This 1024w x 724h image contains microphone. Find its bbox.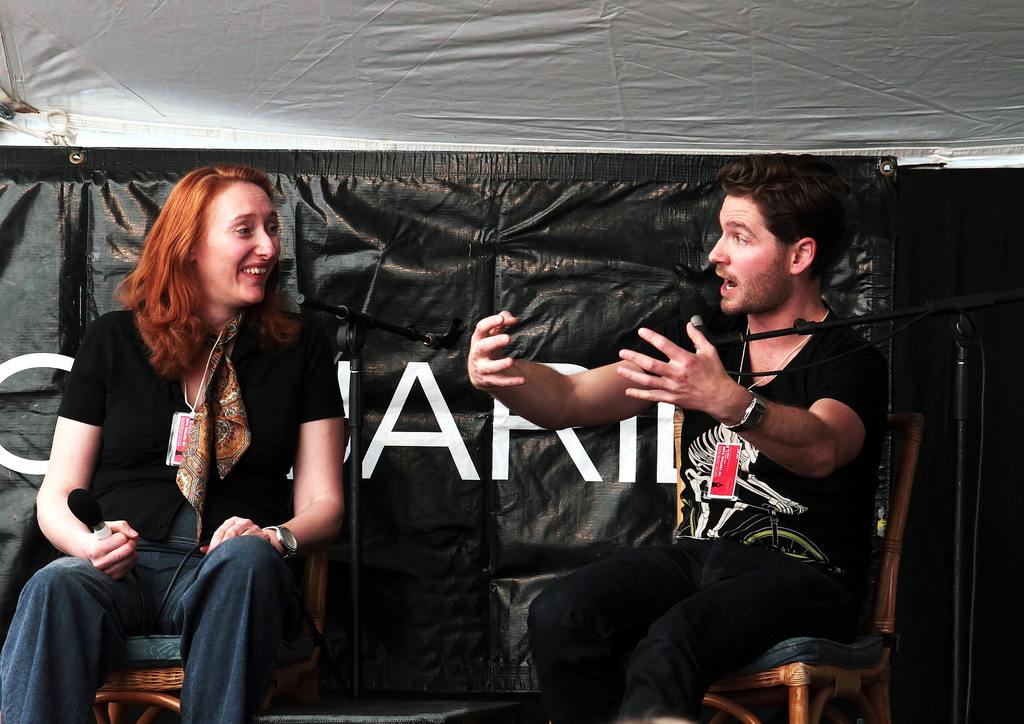
[left=671, top=298, right=712, bottom=351].
